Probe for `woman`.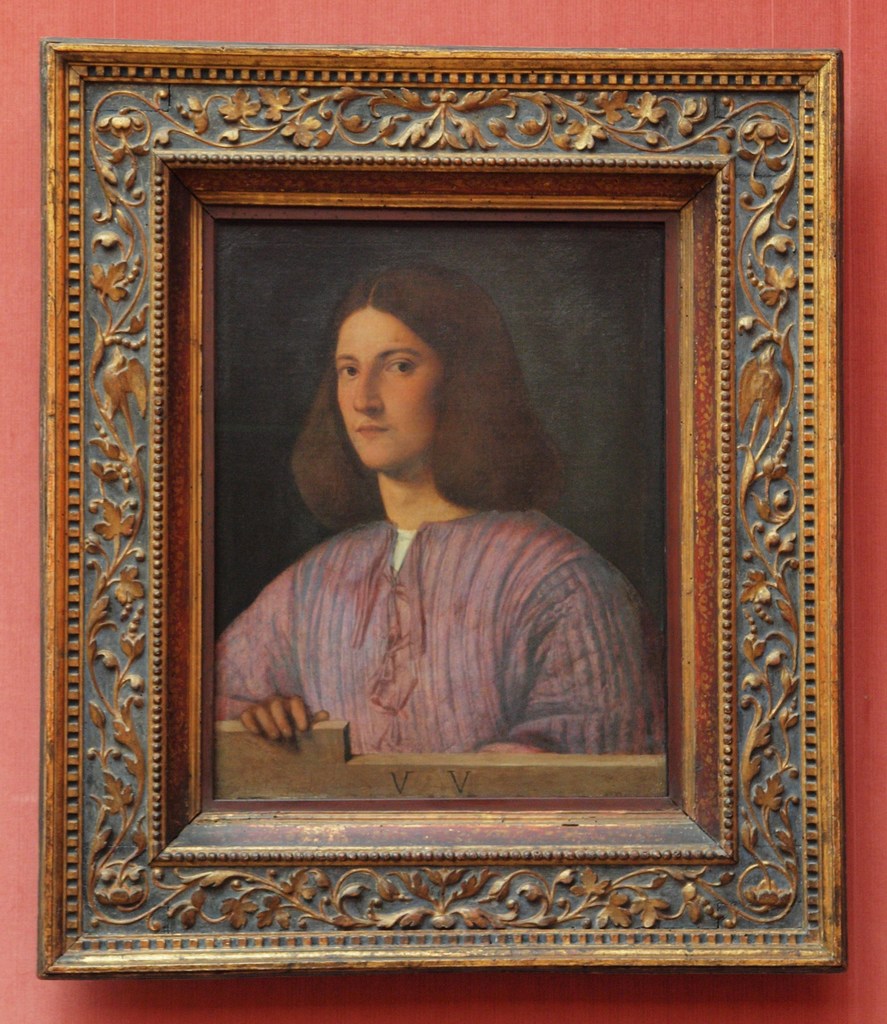
Probe result: (211,260,670,756).
